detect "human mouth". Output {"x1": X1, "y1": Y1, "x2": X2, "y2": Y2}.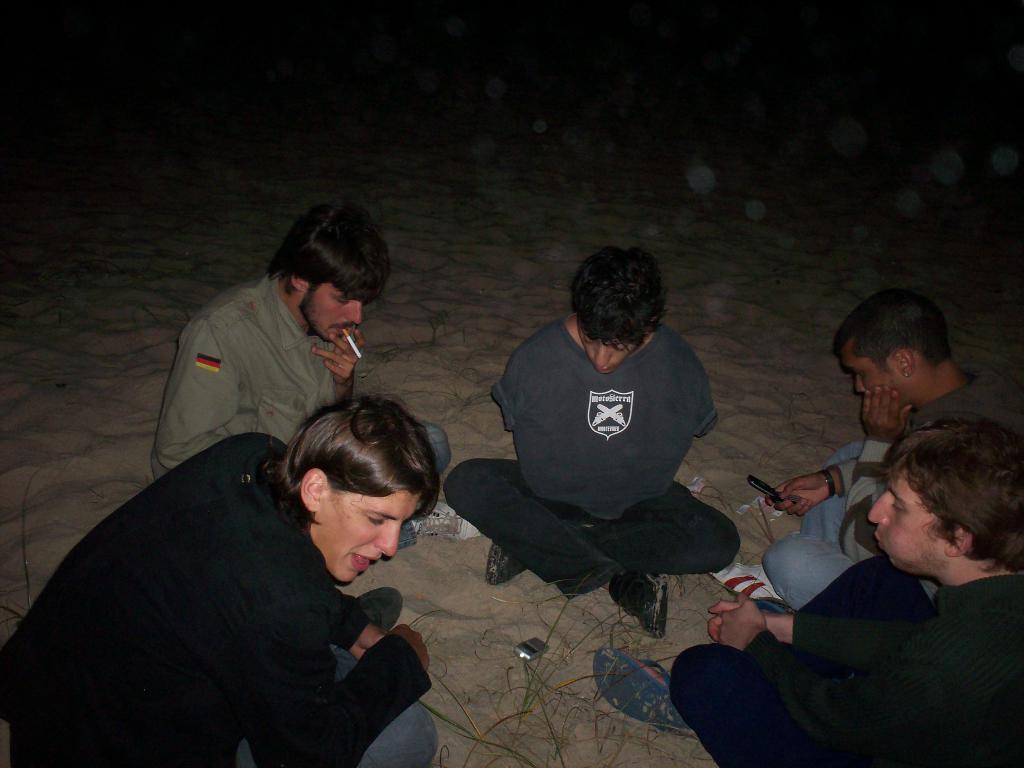
{"x1": 352, "y1": 550, "x2": 377, "y2": 570}.
